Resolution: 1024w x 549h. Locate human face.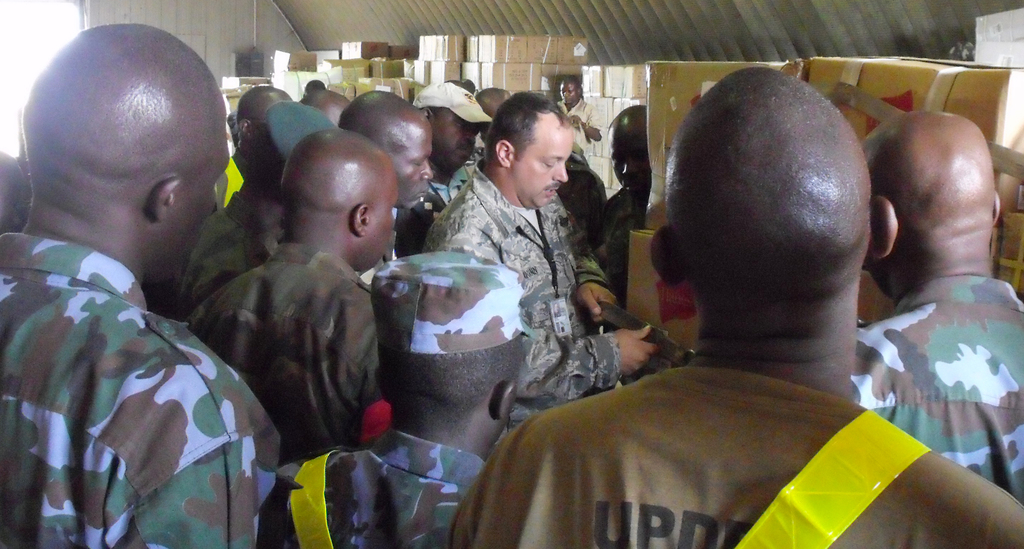
region(166, 110, 228, 284).
